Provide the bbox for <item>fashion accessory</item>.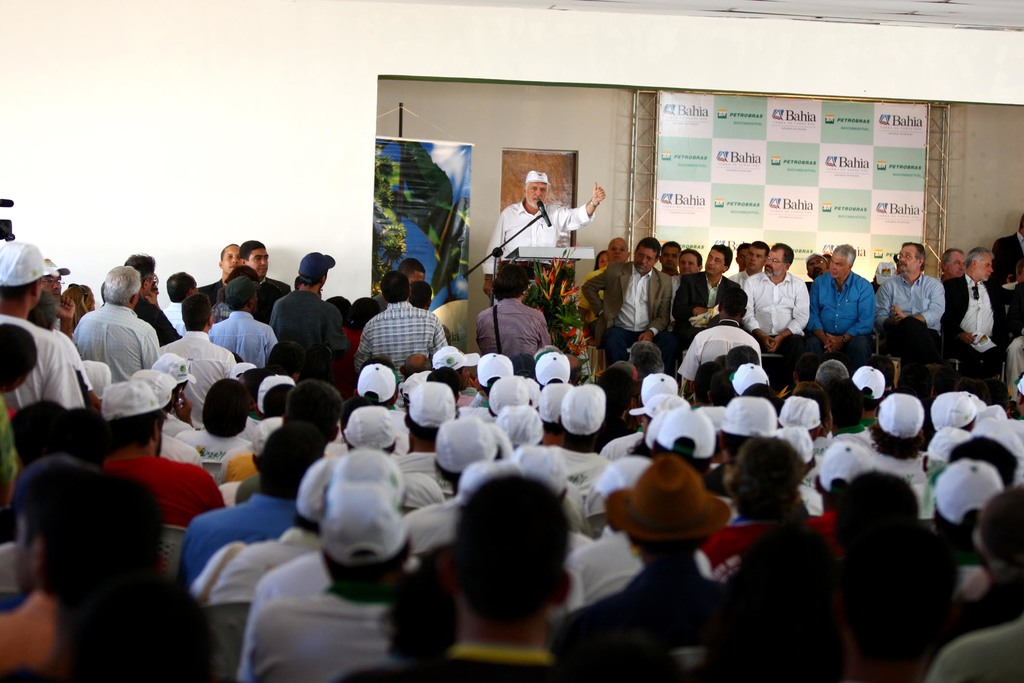
531/351/572/390.
